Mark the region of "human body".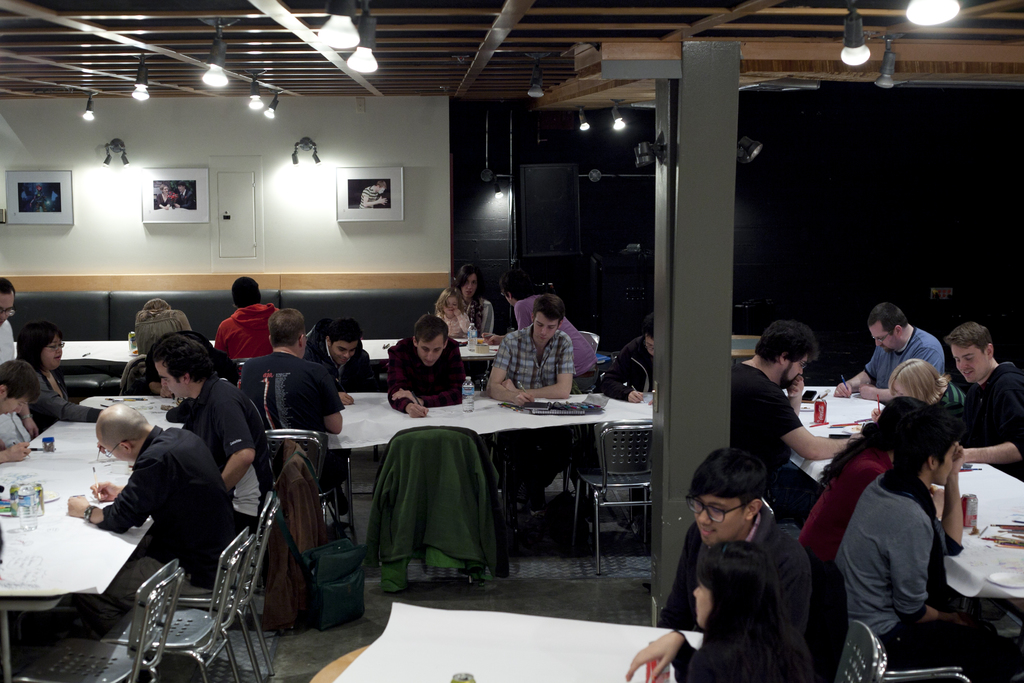
Region: [240, 352, 350, 519].
